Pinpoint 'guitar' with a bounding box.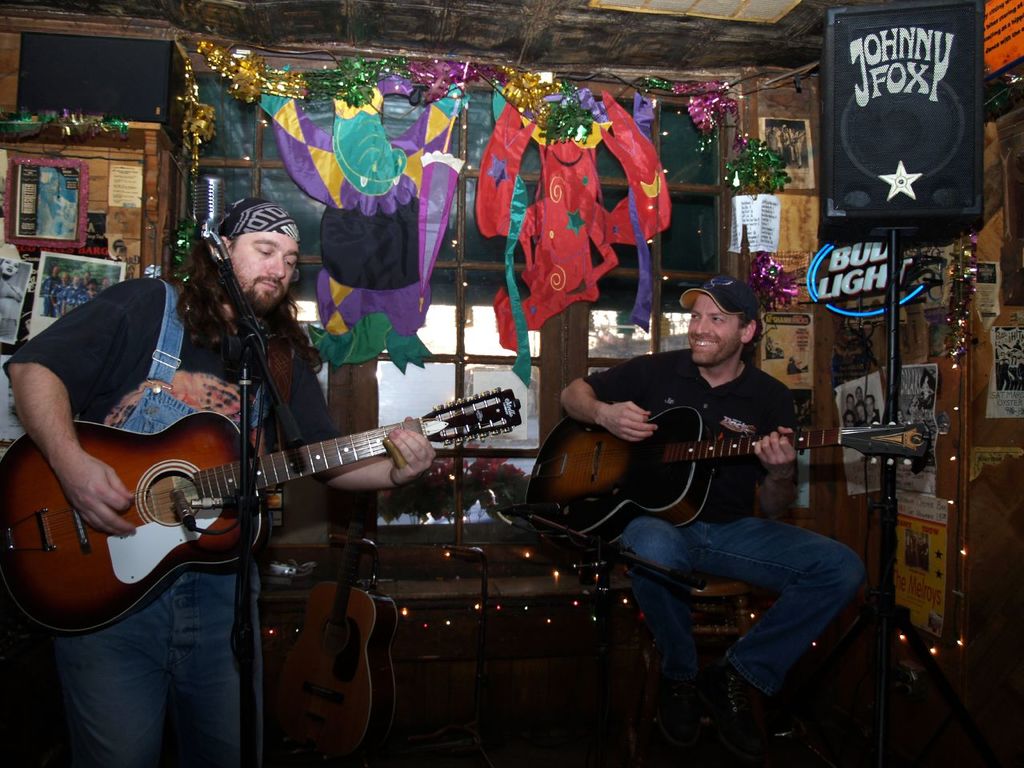
{"left": 518, "top": 422, "right": 942, "bottom": 561}.
